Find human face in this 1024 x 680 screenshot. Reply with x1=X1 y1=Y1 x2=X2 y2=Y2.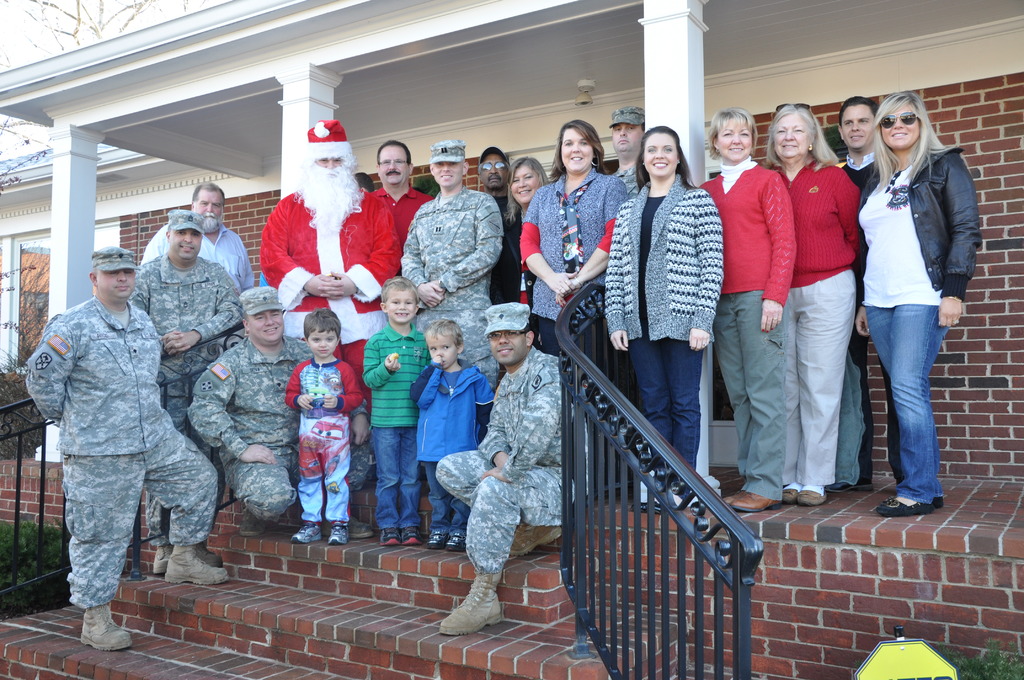
x1=168 y1=231 x2=200 y2=263.
